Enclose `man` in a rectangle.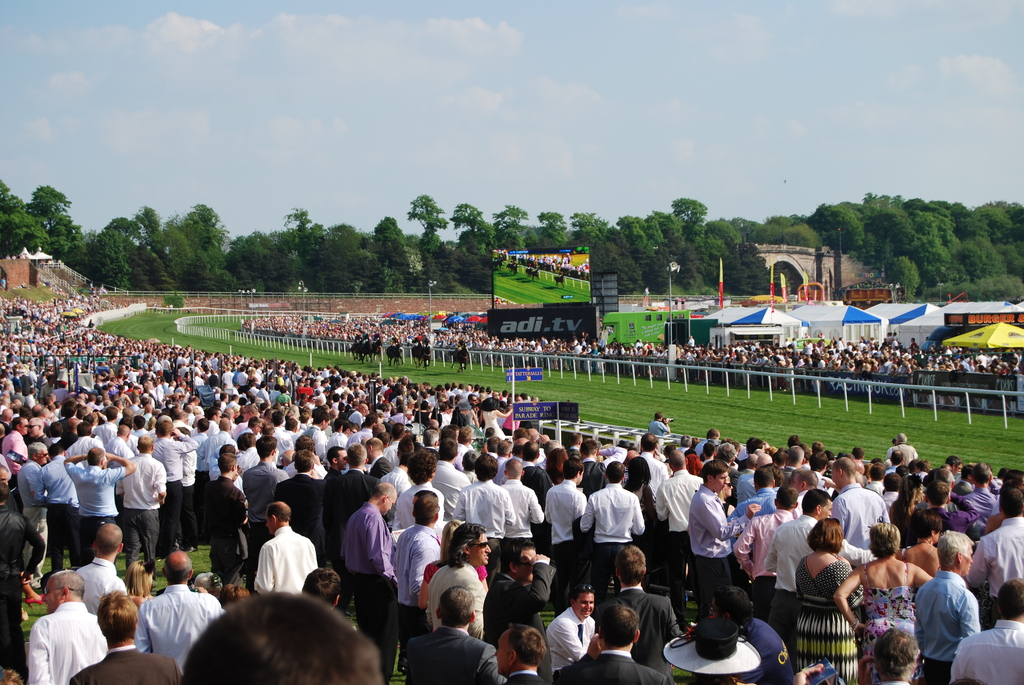
x1=388, y1=449, x2=441, y2=531.
